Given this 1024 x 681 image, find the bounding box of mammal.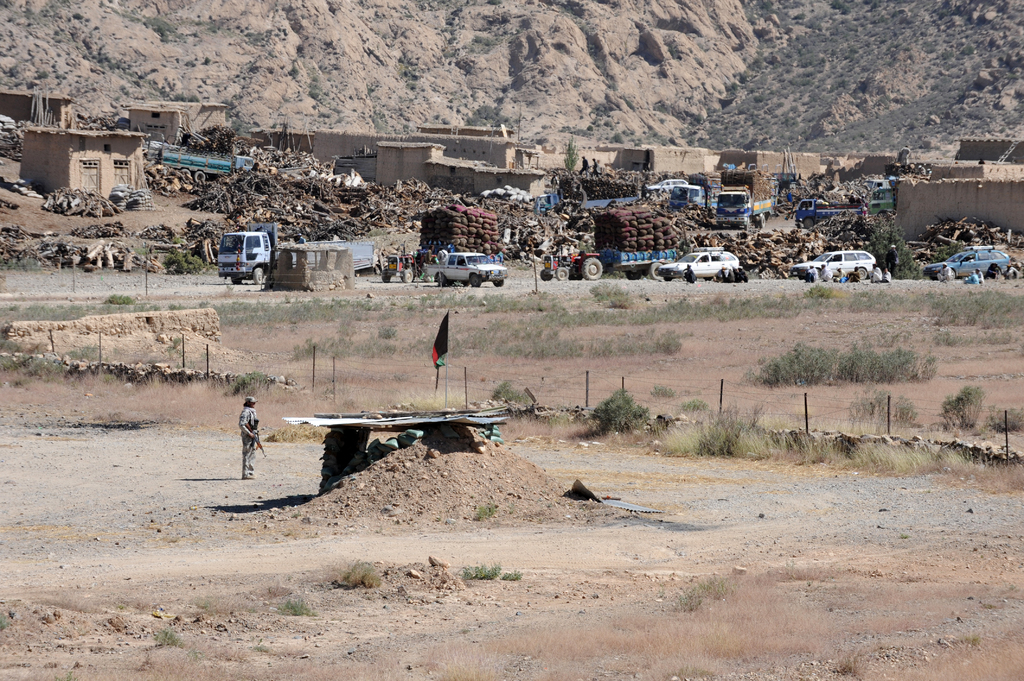
x1=821, y1=263, x2=831, y2=282.
